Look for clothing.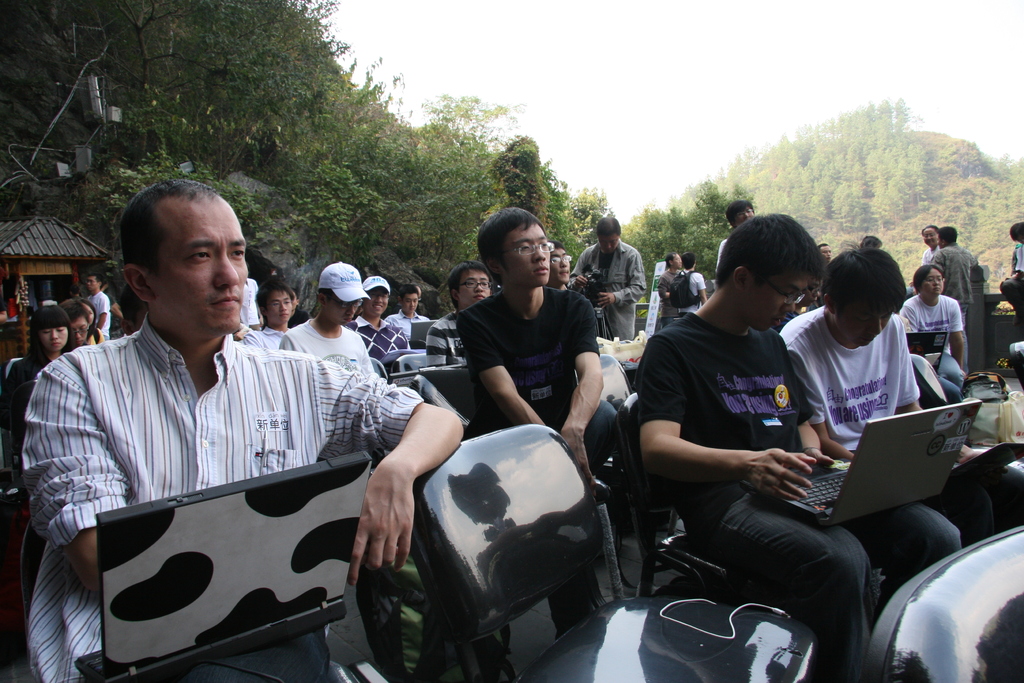
Found: pyautogui.locateOnScreen(0, 356, 48, 439).
